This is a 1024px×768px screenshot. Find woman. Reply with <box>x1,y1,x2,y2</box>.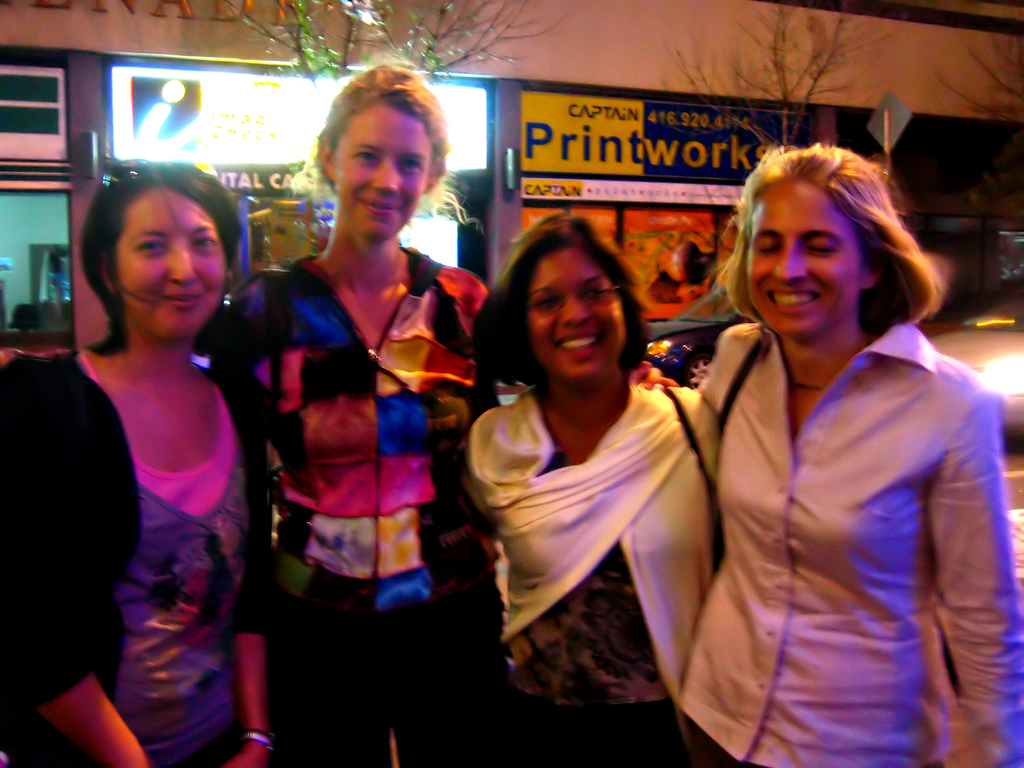
<box>191,60,500,767</box>.
